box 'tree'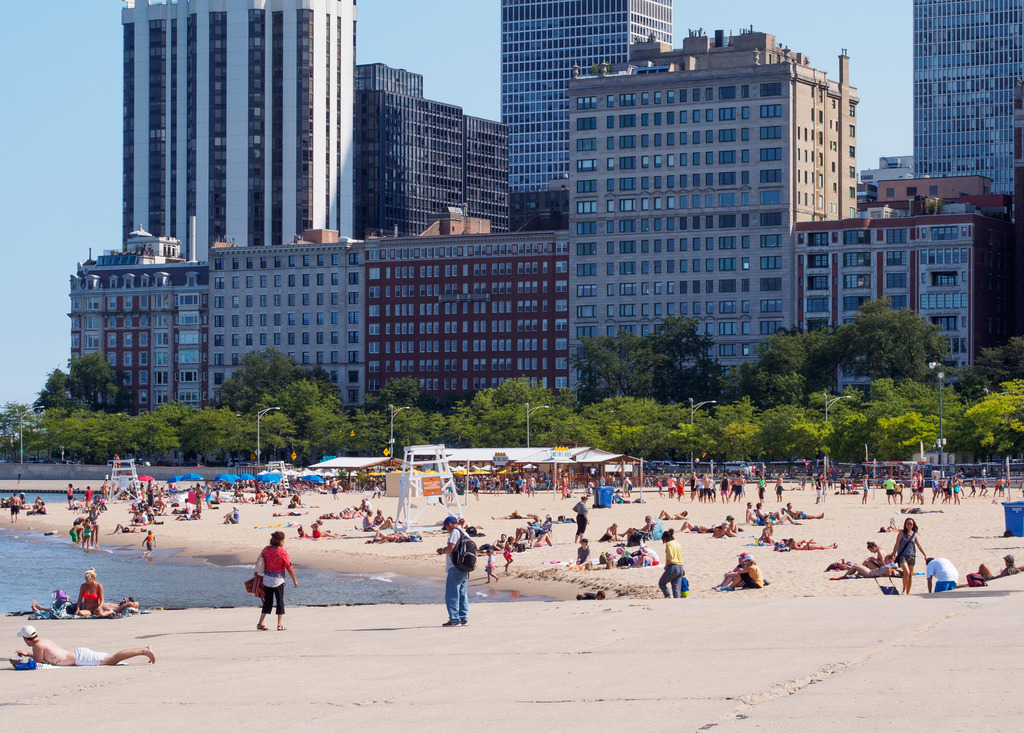
l=740, t=367, r=806, b=412
